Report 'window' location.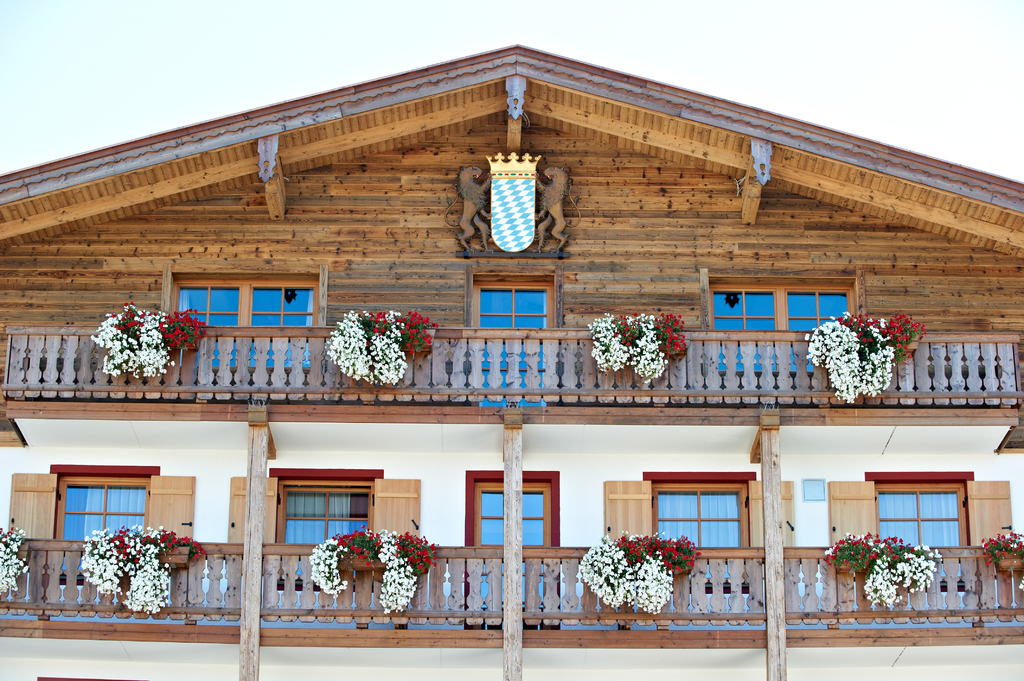
Report: [left=228, top=476, right=280, bottom=549].
